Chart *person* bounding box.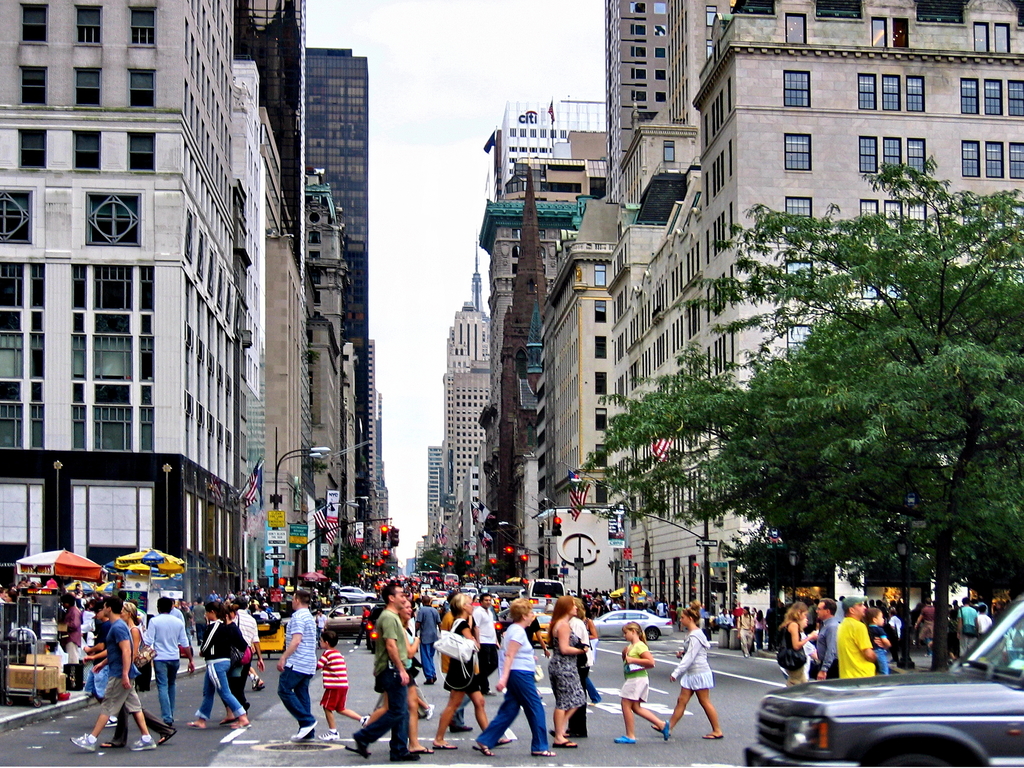
Charted: (x1=650, y1=602, x2=723, y2=740).
